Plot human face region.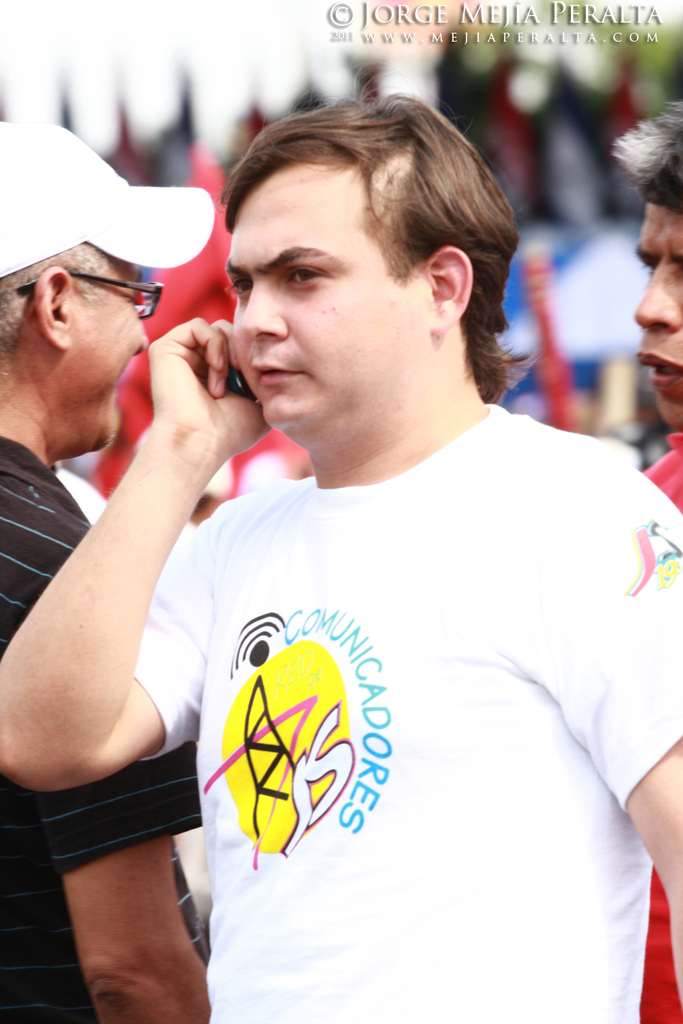
Plotted at 72 256 149 453.
